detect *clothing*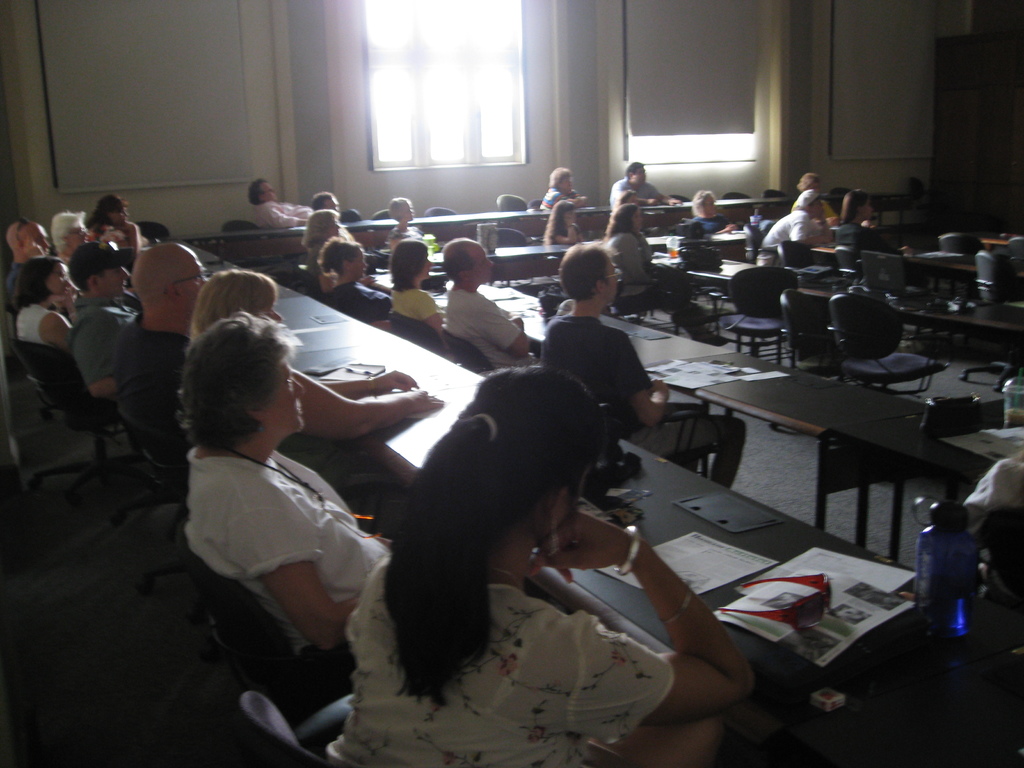
606,173,657,209
